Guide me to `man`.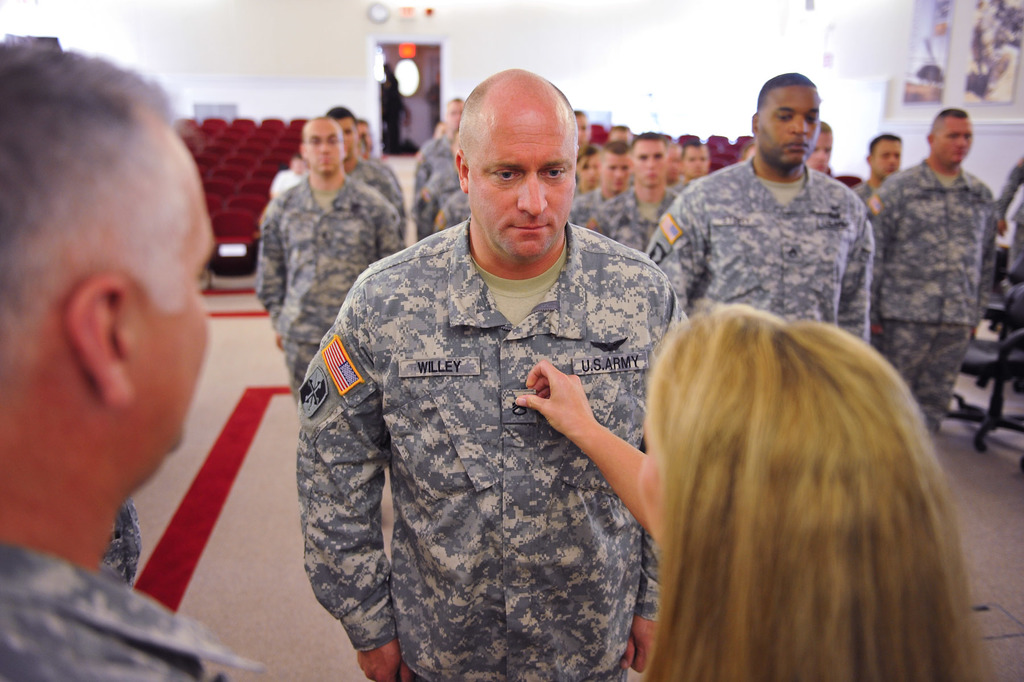
Guidance: <region>849, 117, 902, 193</region>.
